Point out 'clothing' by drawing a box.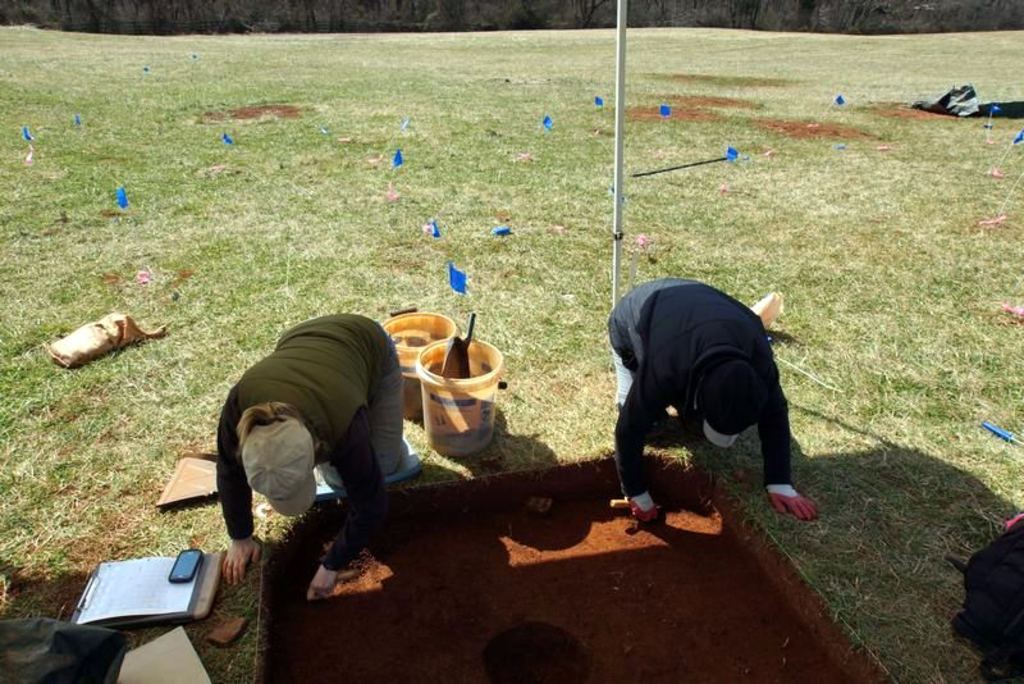
<region>218, 318, 415, 578</region>.
